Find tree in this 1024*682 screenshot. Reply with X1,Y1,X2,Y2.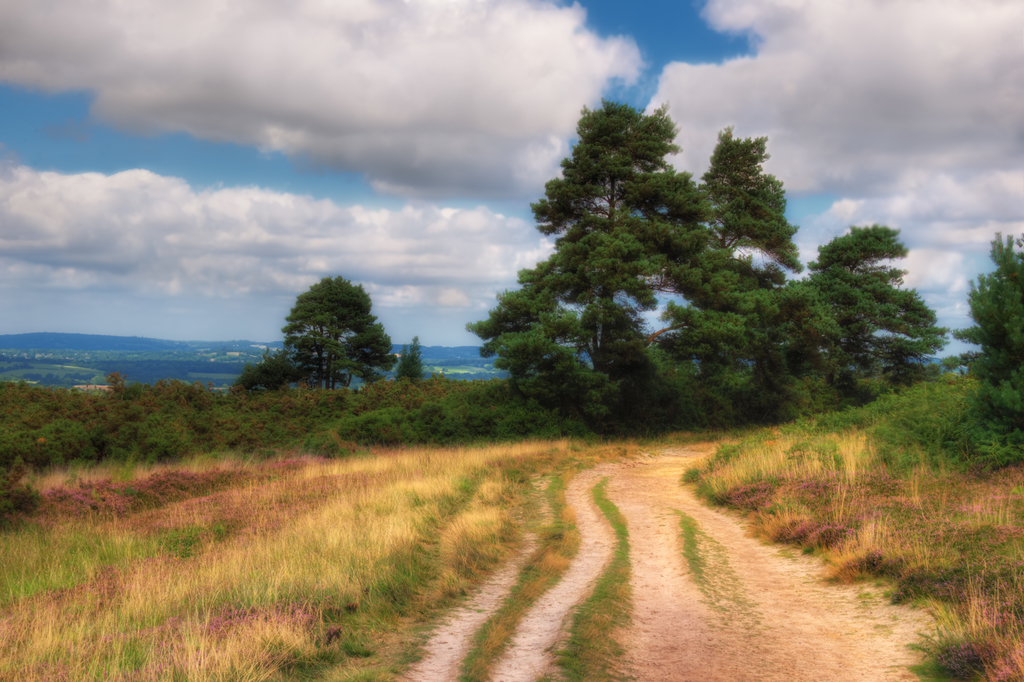
938,236,1023,466.
